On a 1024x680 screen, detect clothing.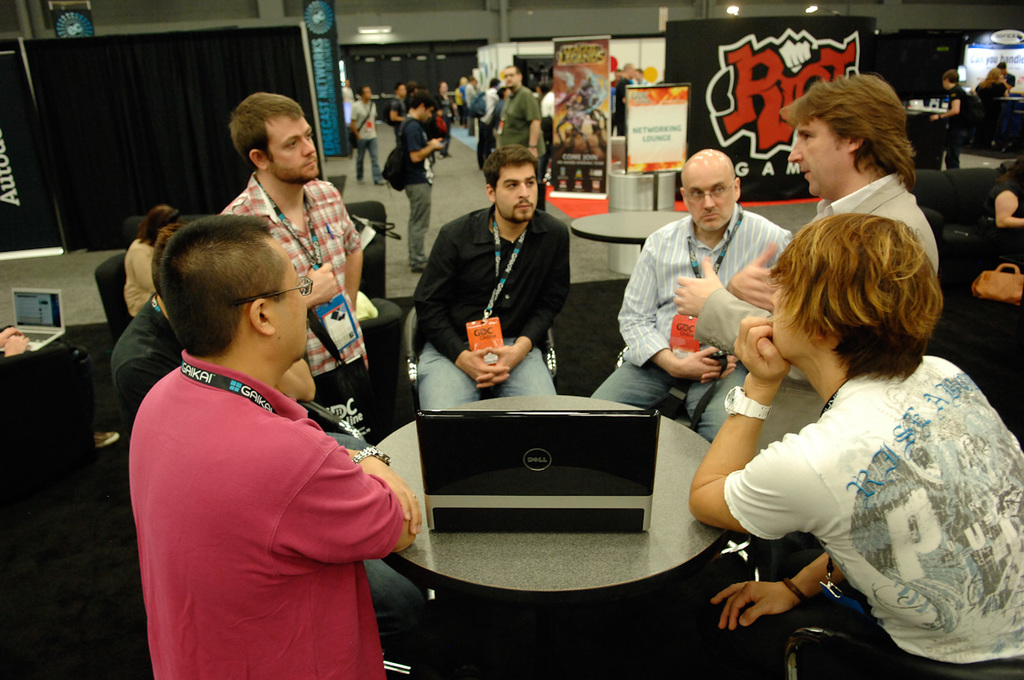
Rect(111, 292, 186, 420).
